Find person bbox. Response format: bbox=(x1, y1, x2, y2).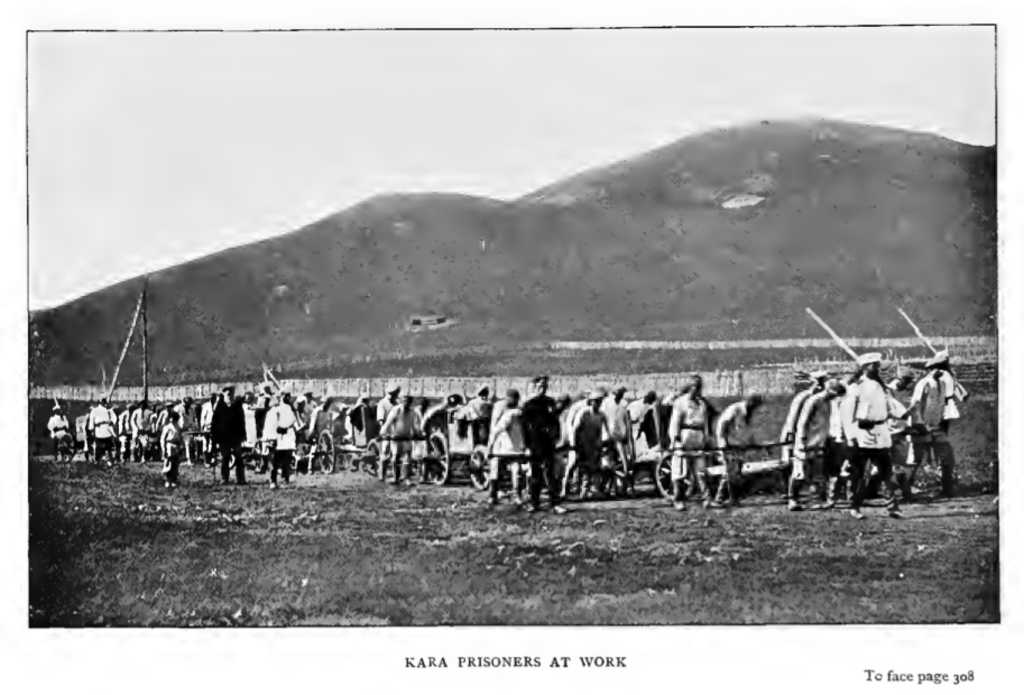
bbox=(612, 376, 635, 478).
